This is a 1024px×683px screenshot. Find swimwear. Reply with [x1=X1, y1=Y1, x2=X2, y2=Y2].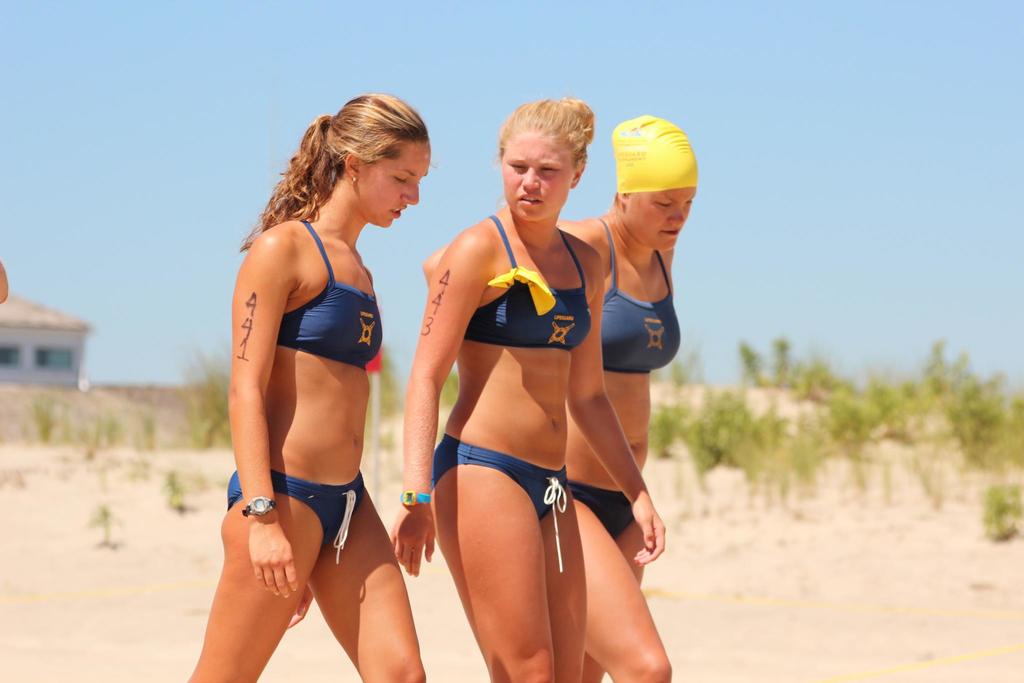
[x1=228, y1=467, x2=365, y2=543].
